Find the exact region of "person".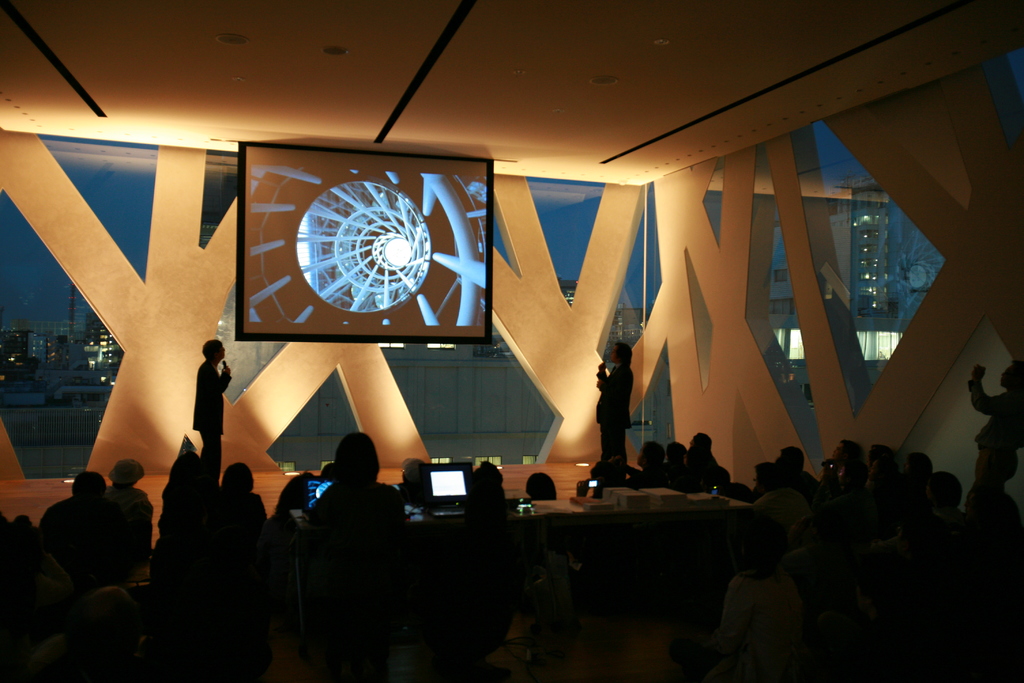
Exact region: 590/334/648/484.
